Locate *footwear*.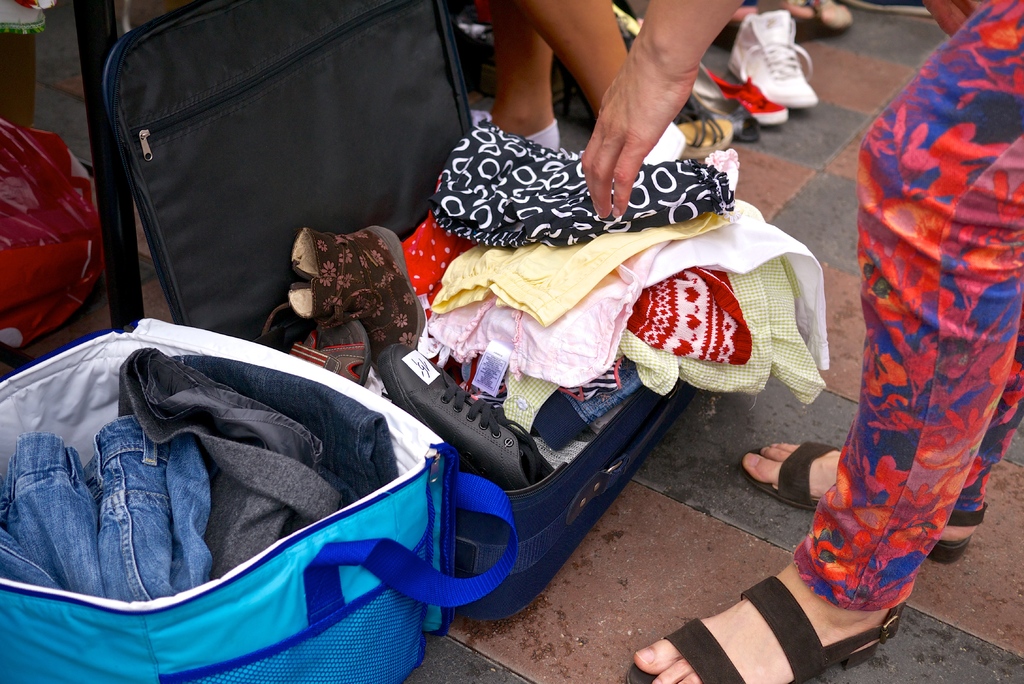
Bounding box: 736,437,986,566.
